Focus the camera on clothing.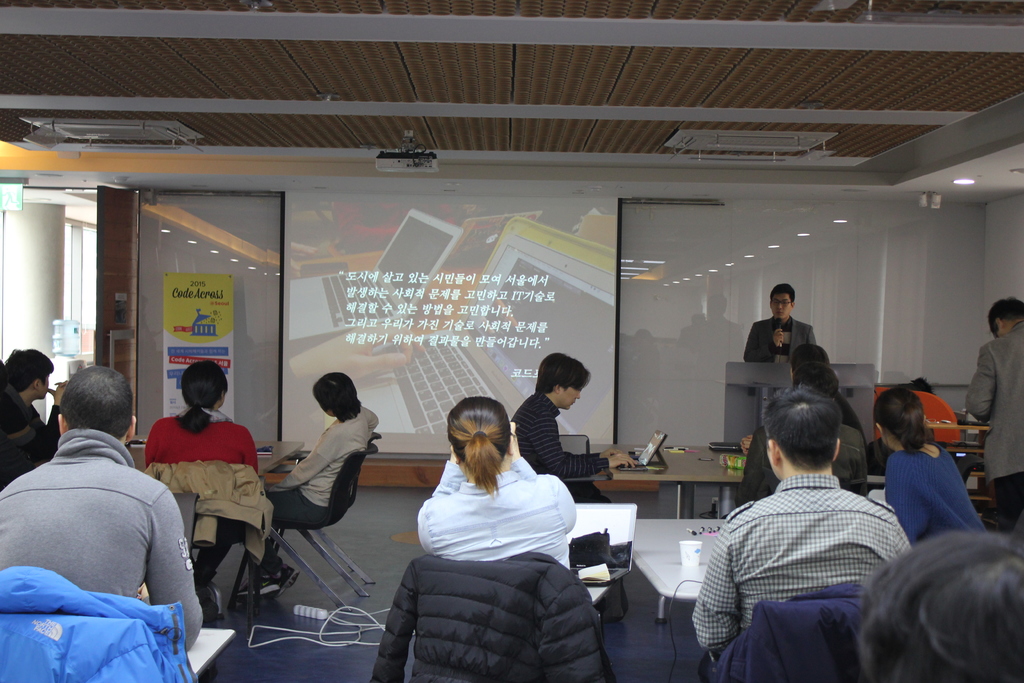
Focus region: box=[739, 313, 819, 365].
